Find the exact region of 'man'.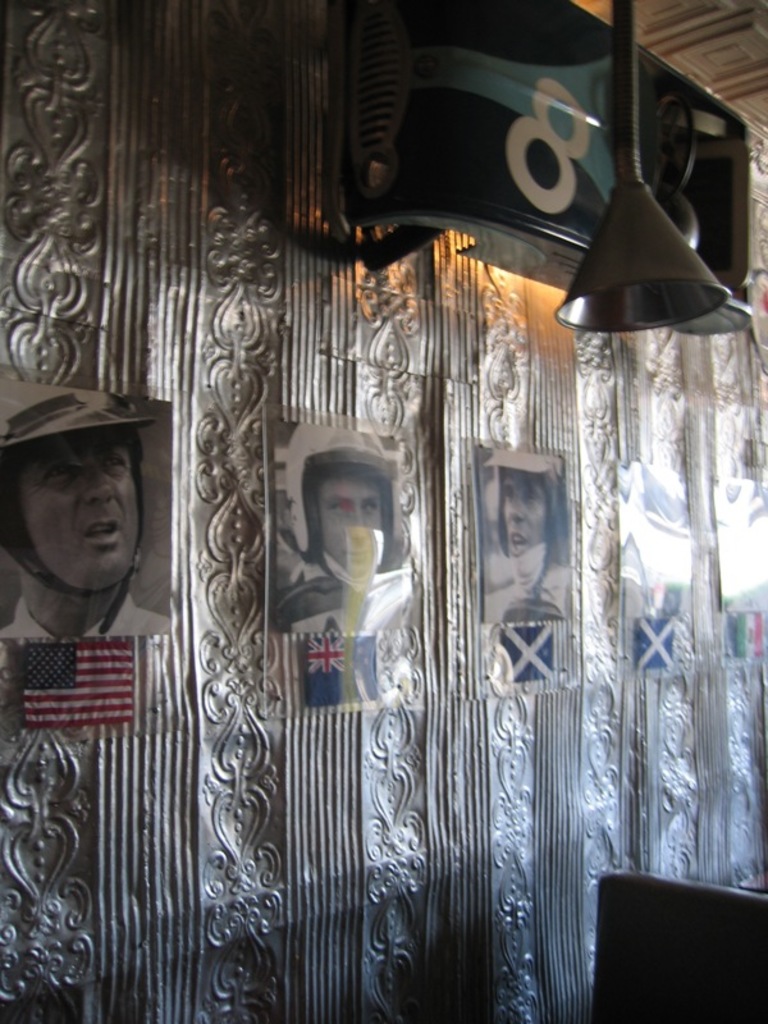
Exact region: select_region(276, 429, 425, 640).
